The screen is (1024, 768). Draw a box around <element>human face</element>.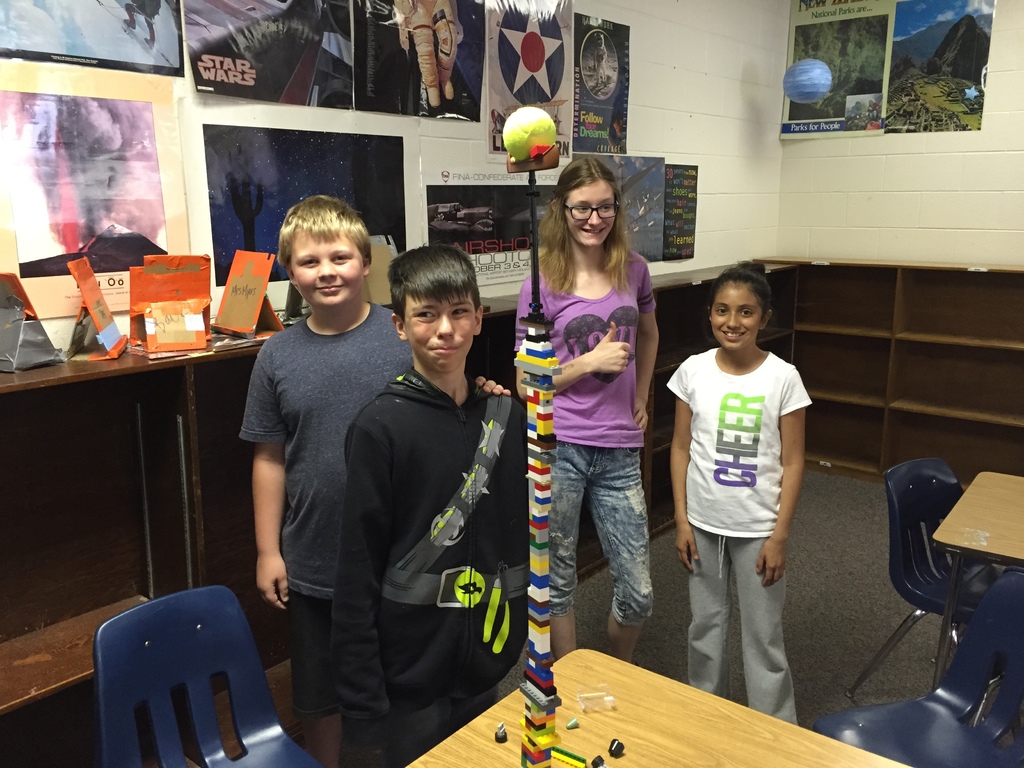
bbox=(710, 289, 762, 352).
